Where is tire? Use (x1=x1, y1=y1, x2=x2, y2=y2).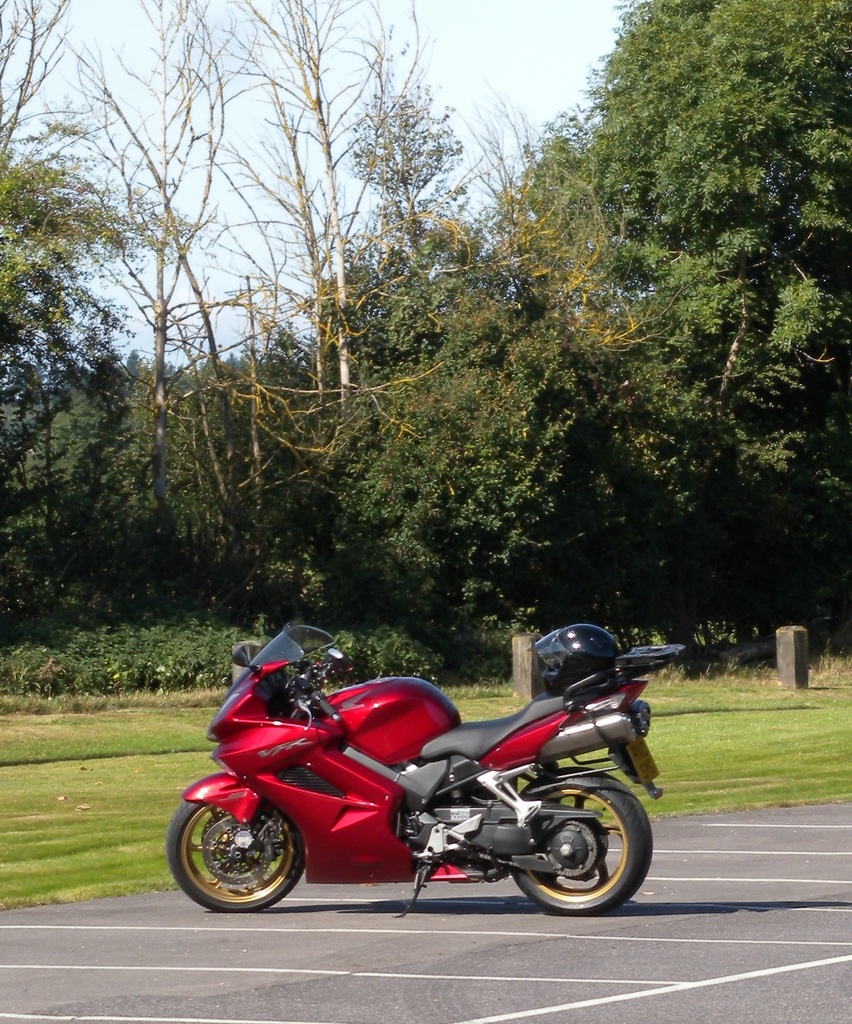
(x1=178, y1=785, x2=312, y2=915).
